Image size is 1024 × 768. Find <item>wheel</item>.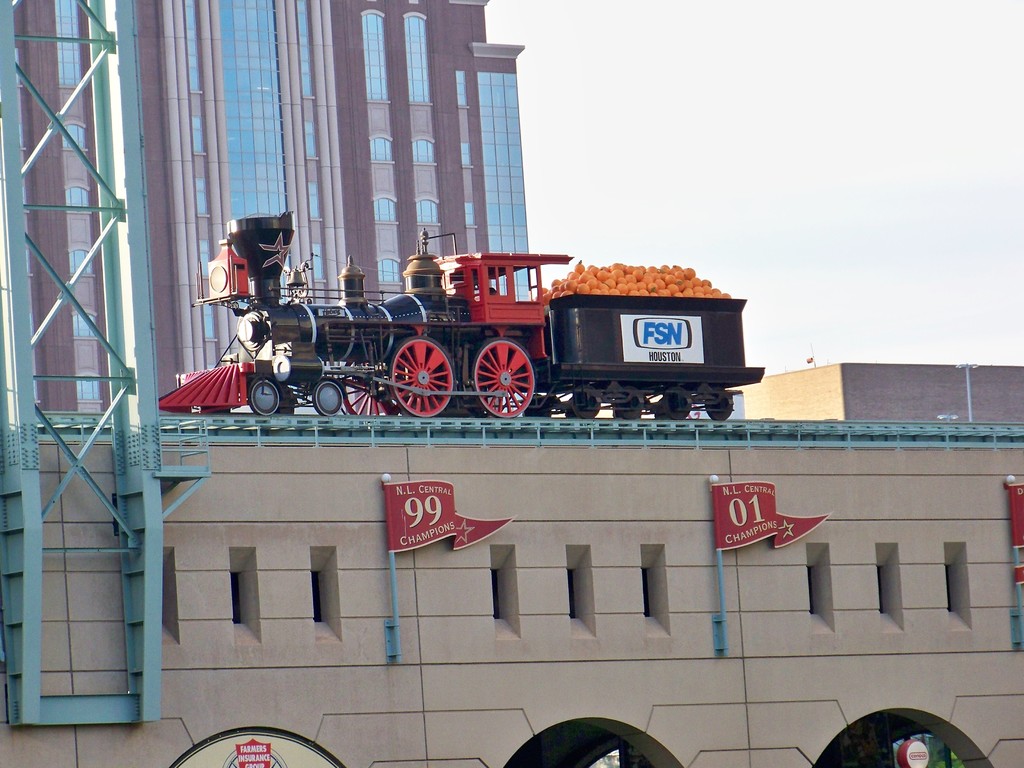
<box>614,393,643,419</box>.
